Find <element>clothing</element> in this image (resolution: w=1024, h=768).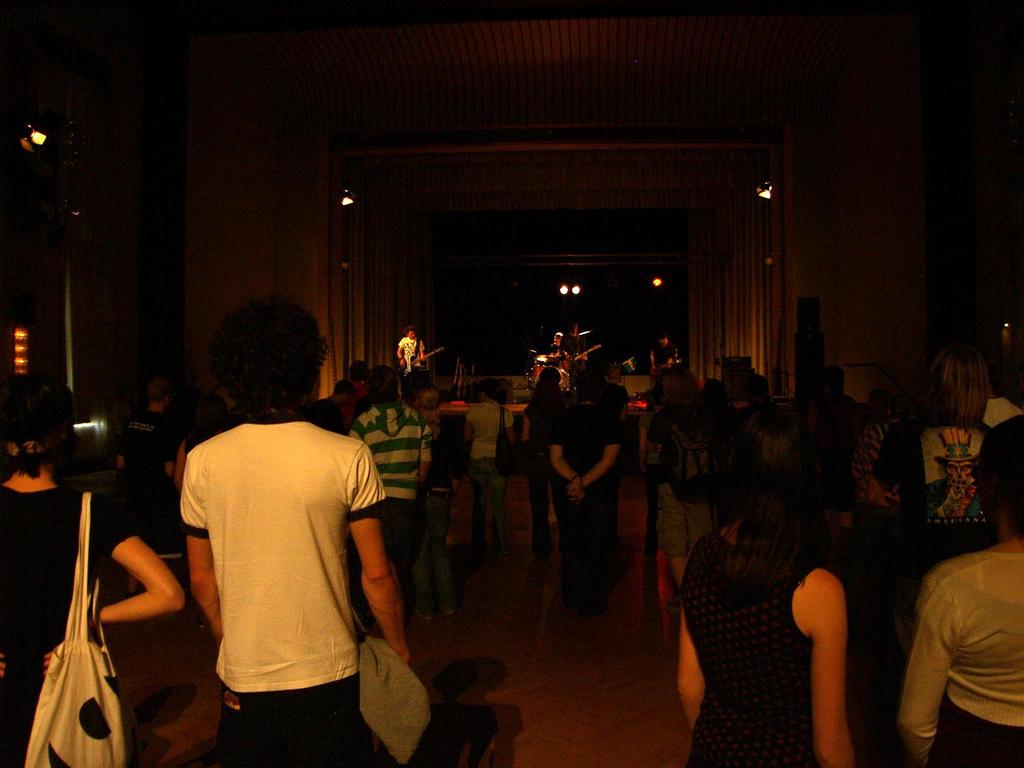
BBox(853, 421, 897, 502).
